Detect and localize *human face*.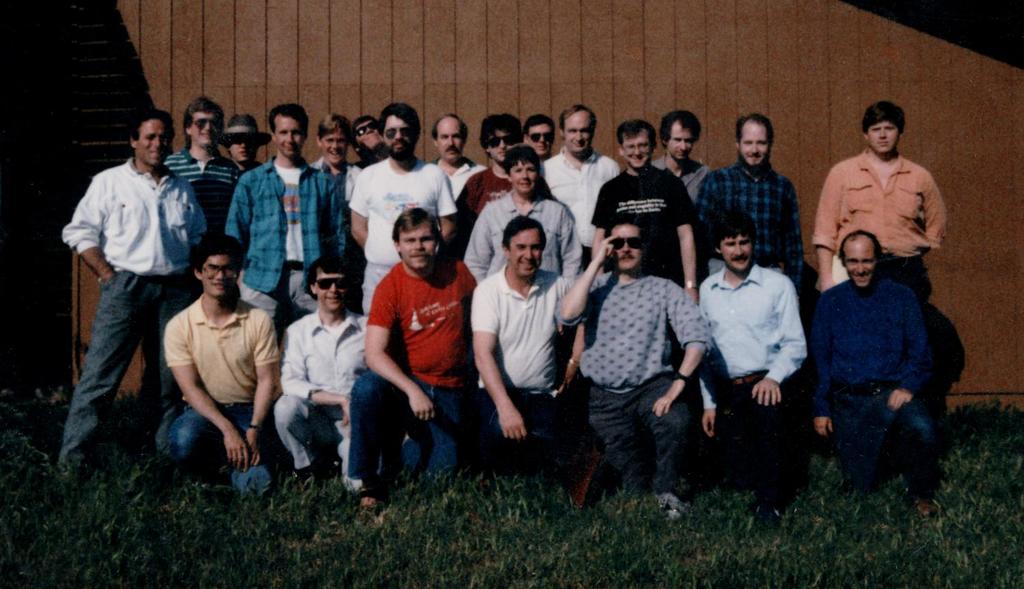
Localized at {"left": 532, "top": 122, "right": 551, "bottom": 156}.
